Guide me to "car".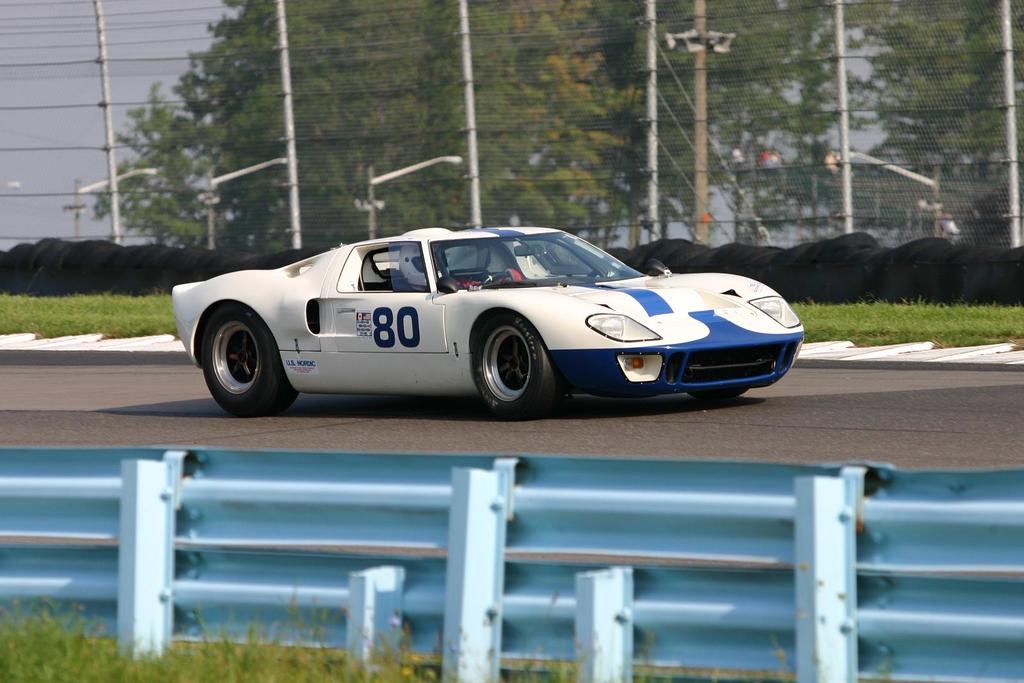
Guidance: <bbox>131, 216, 803, 416</bbox>.
